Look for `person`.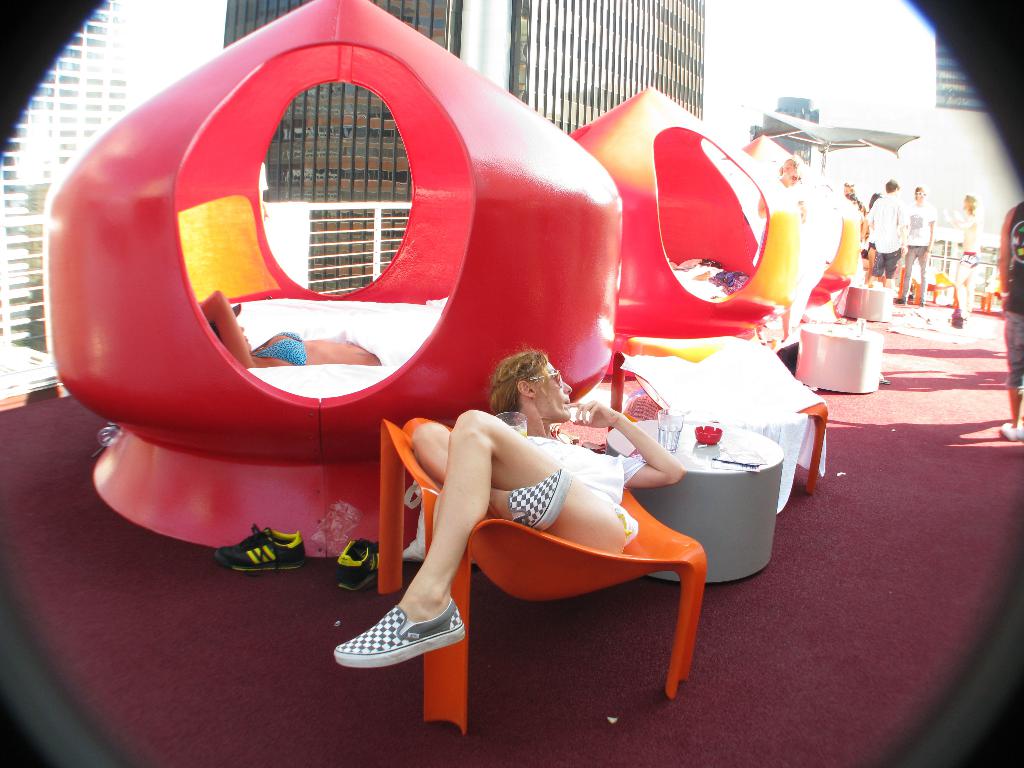
Found: {"x1": 752, "y1": 152, "x2": 813, "y2": 342}.
